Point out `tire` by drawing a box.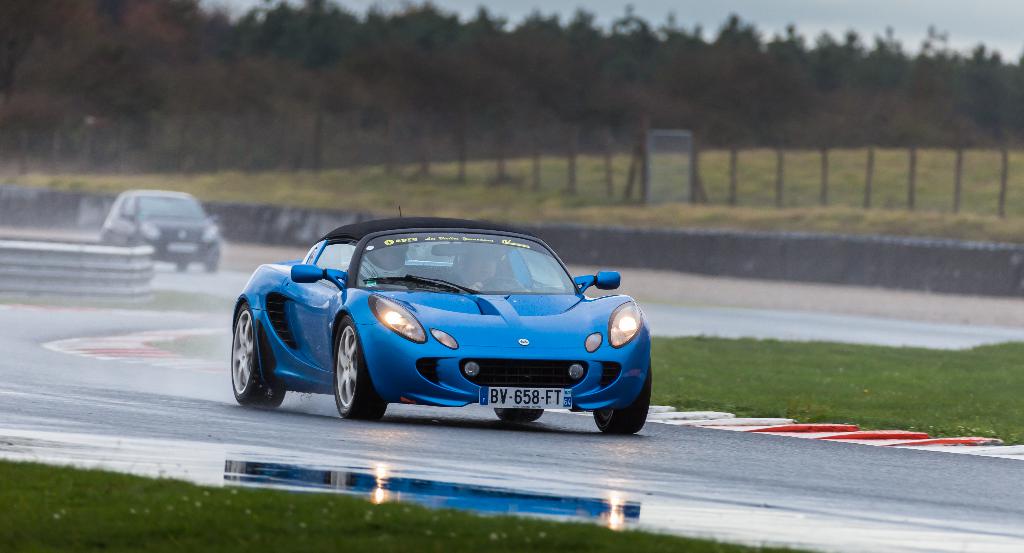
BBox(593, 360, 651, 432).
